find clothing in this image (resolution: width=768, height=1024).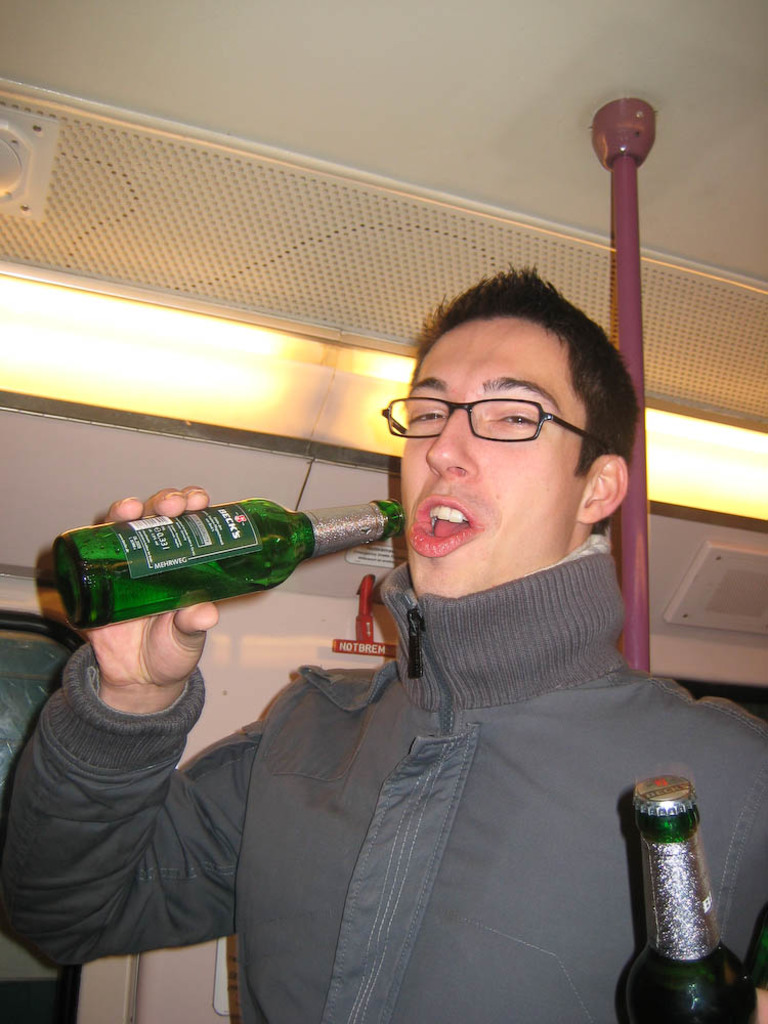
pyautogui.locateOnScreen(0, 549, 767, 1023).
